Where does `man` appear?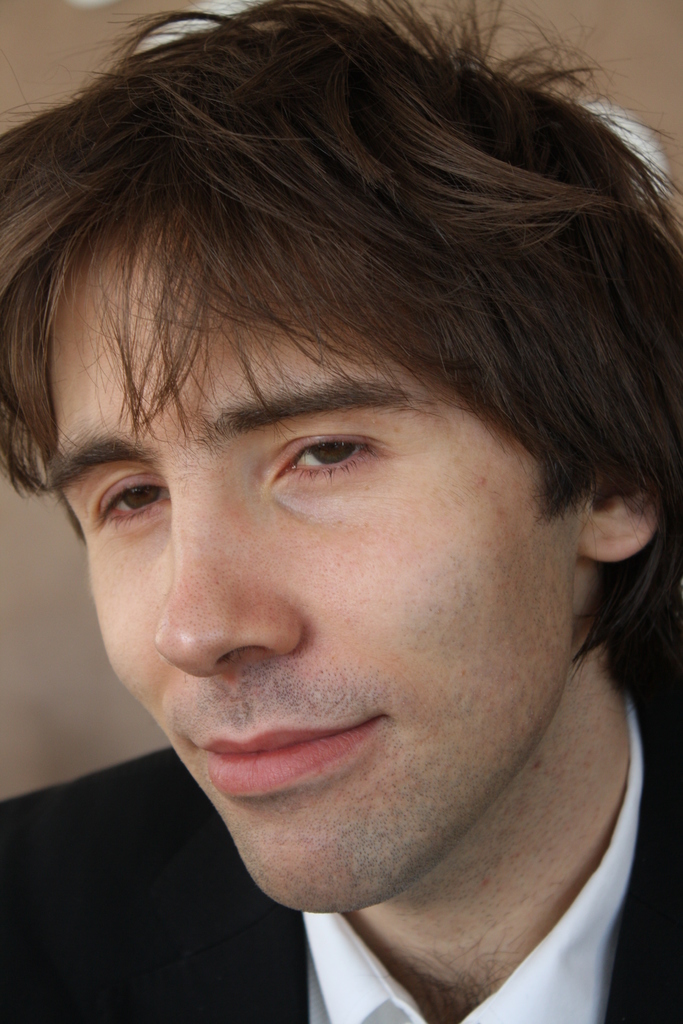
Appears at 13 43 682 1023.
